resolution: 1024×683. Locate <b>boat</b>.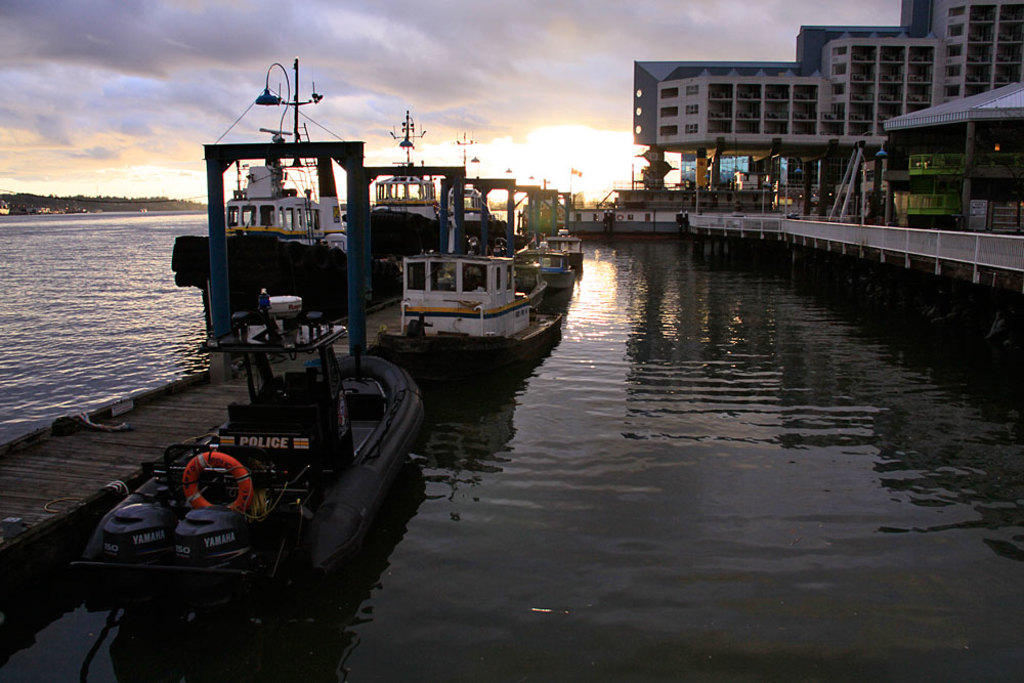
[left=0, top=48, right=432, bottom=588].
